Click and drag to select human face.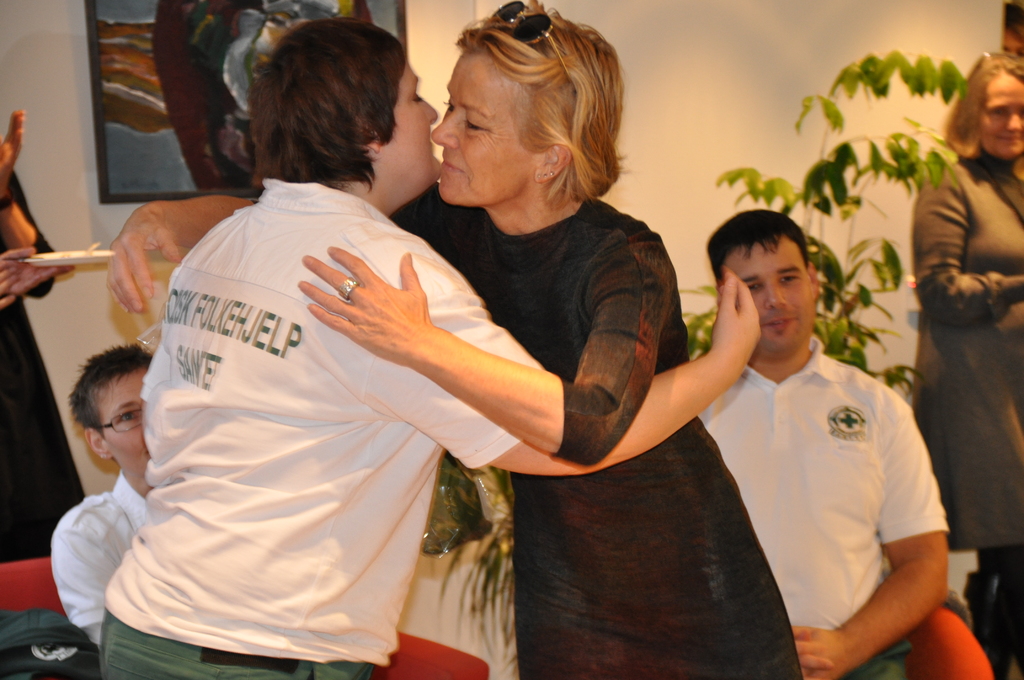
Selection: Rect(972, 68, 1023, 153).
